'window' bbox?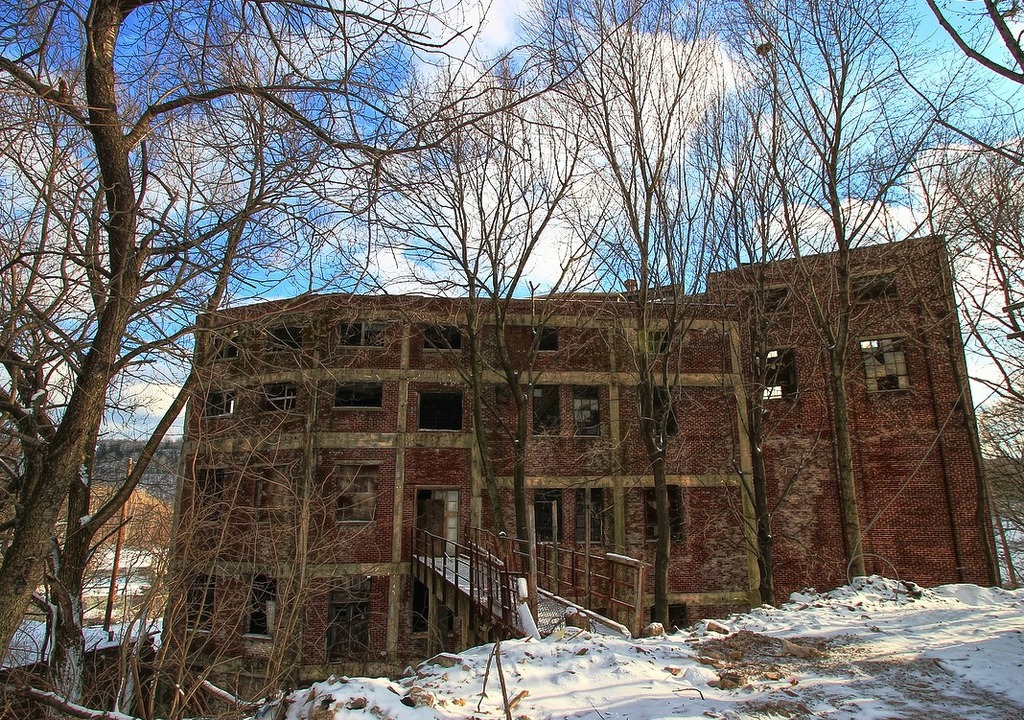
detection(196, 386, 239, 420)
